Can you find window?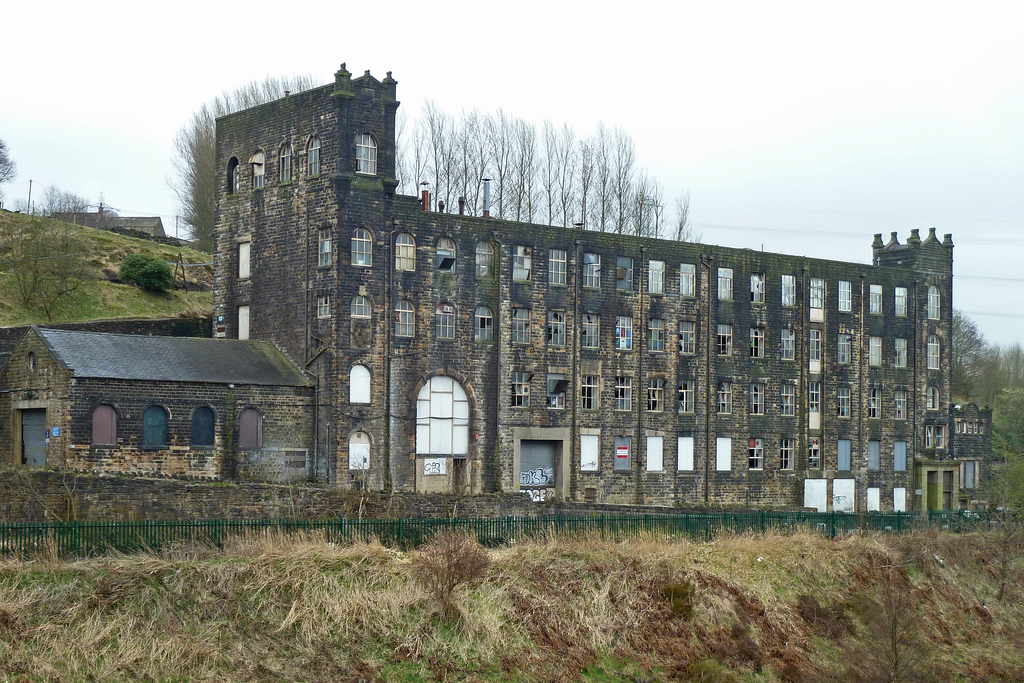
Yes, bounding box: x1=794 y1=436 x2=833 y2=482.
